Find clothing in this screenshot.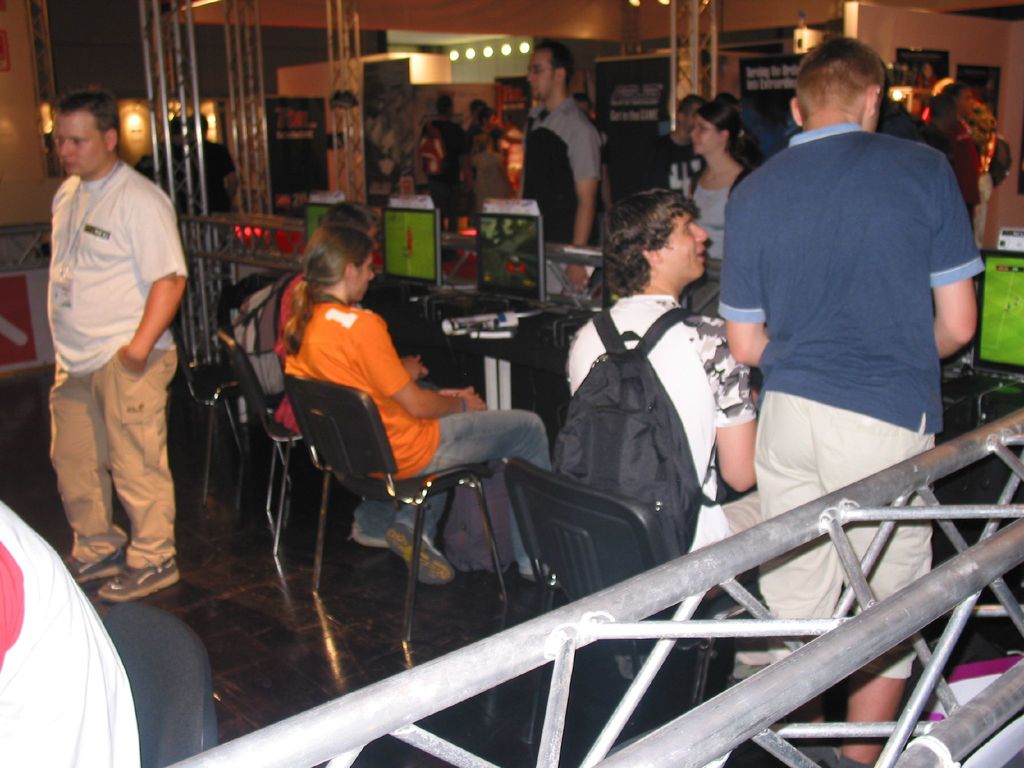
The bounding box for clothing is box=[952, 122, 977, 226].
